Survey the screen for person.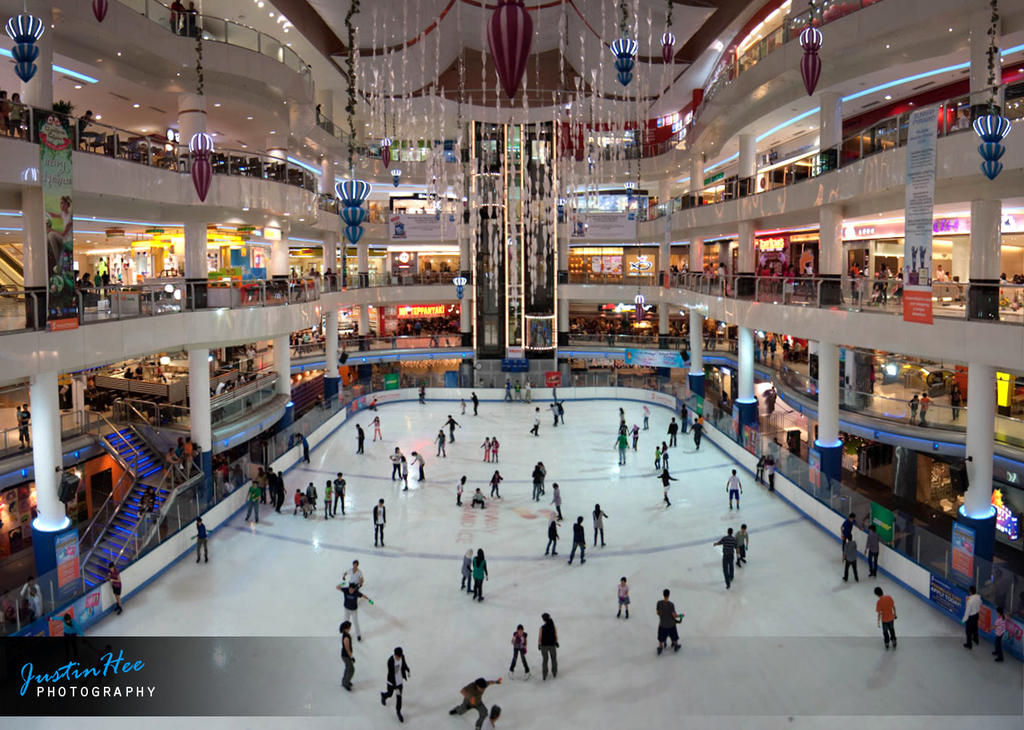
Survey found: Rect(483, 467, 509, 500).
